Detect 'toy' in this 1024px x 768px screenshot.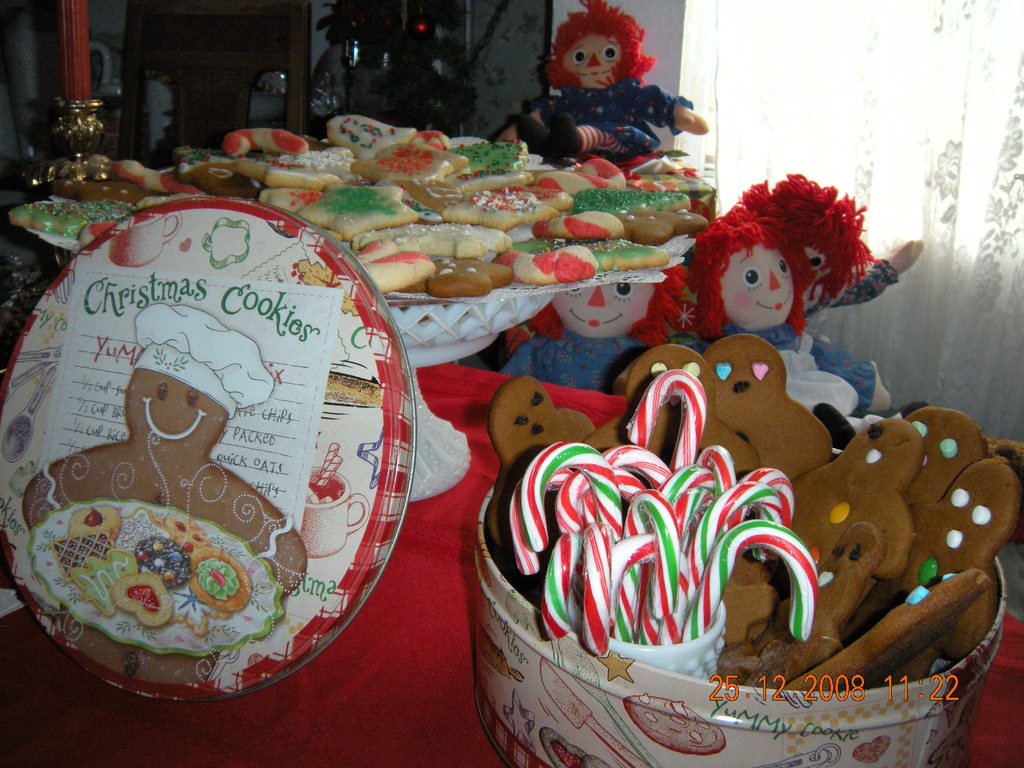
Detection: crop(518, 15, 677, 154).
